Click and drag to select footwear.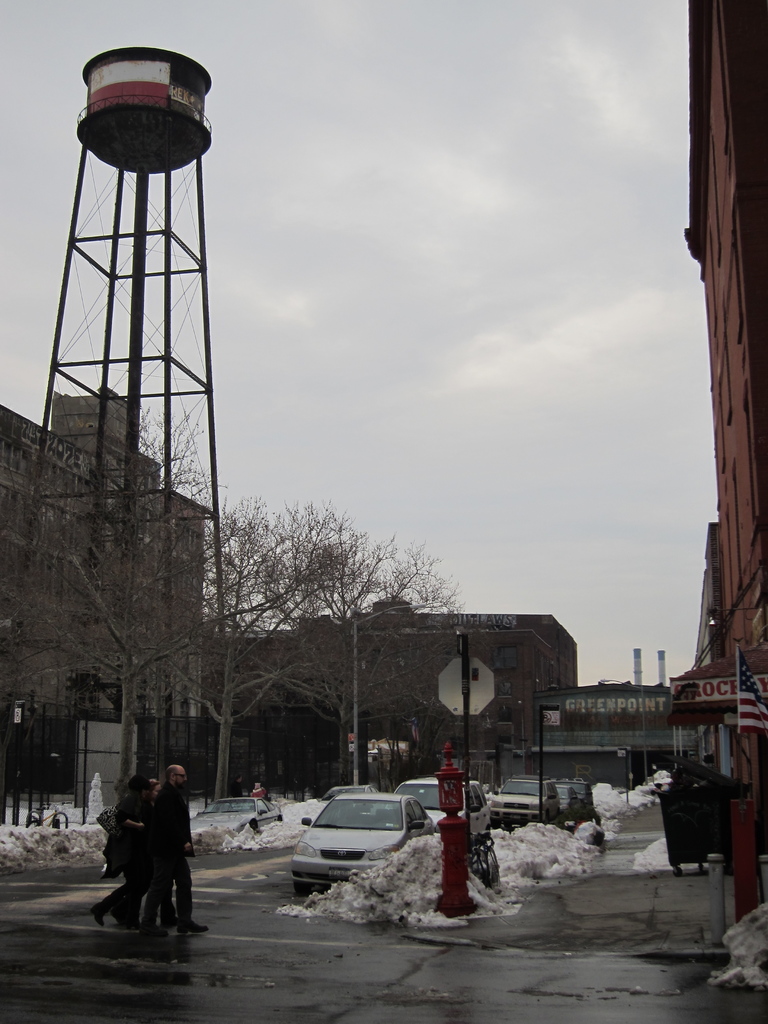
Selection: region(120, 908, 137, 929).
